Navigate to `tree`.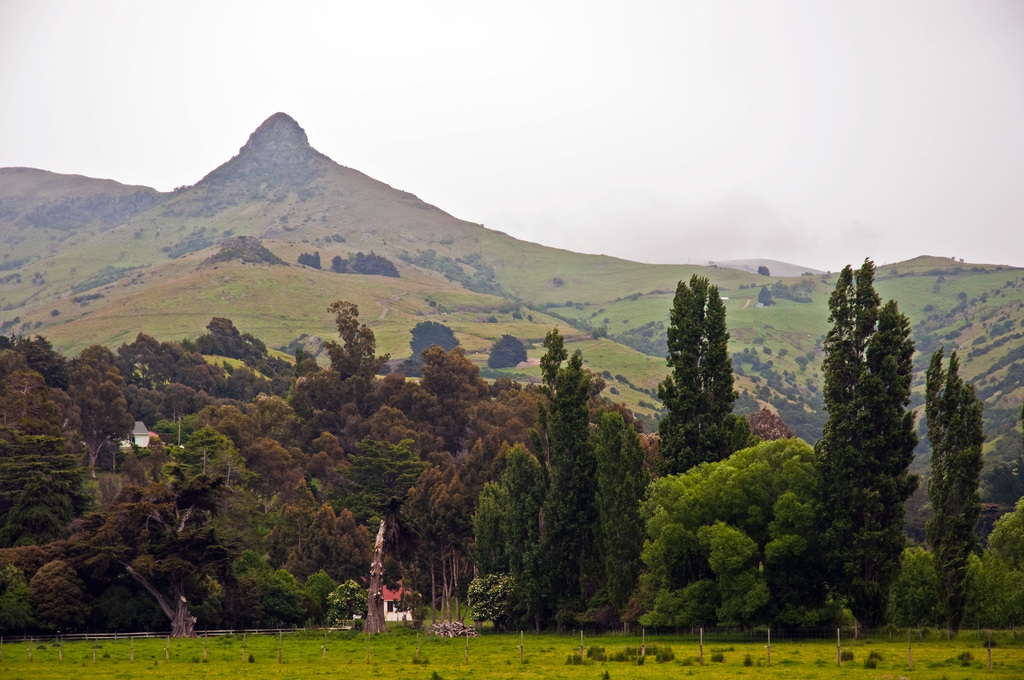
Navigation target: (x1=810, y1=241, x2=941, y2=631).
